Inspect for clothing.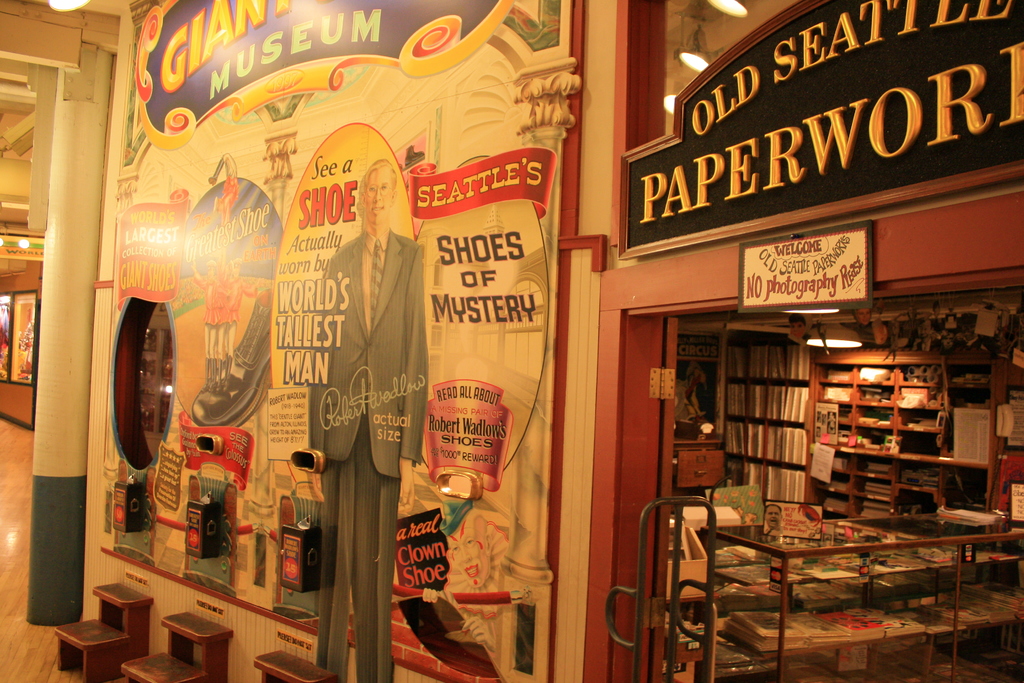
Inspection: (x1=285, y1=222, x2=434, y2=682).
